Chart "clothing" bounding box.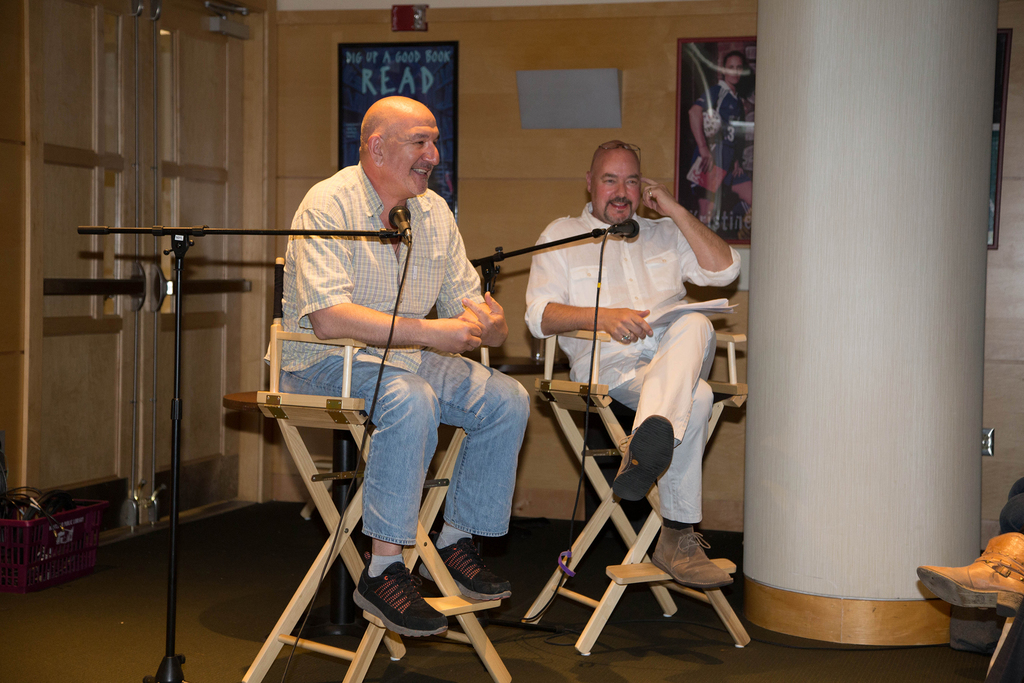
Charted: box=[998, 476, 1023, 536].
